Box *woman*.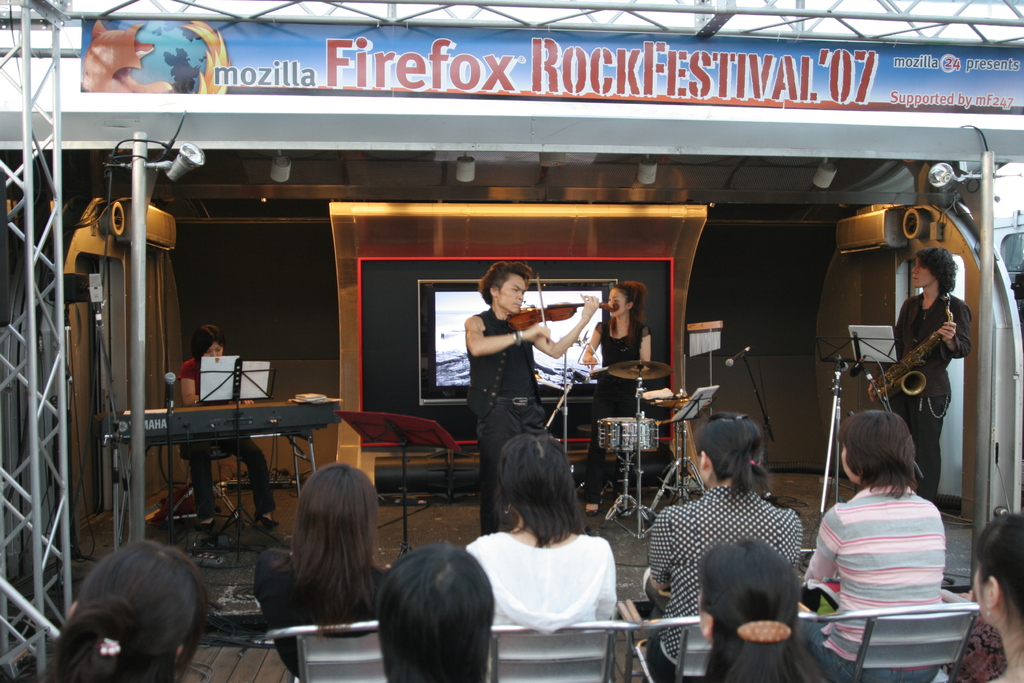
[465,433,619,682].
